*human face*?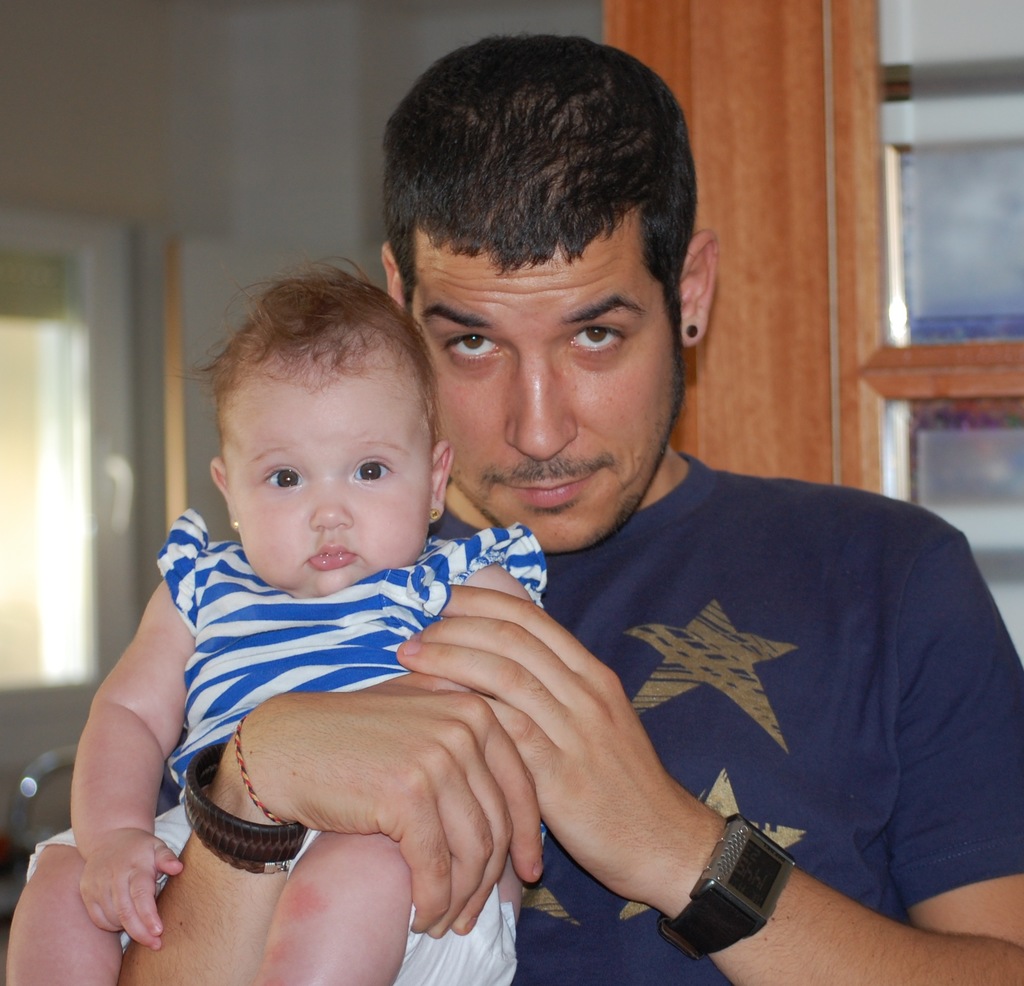
(x1=406, y1=248, x2=680, y2=551)
